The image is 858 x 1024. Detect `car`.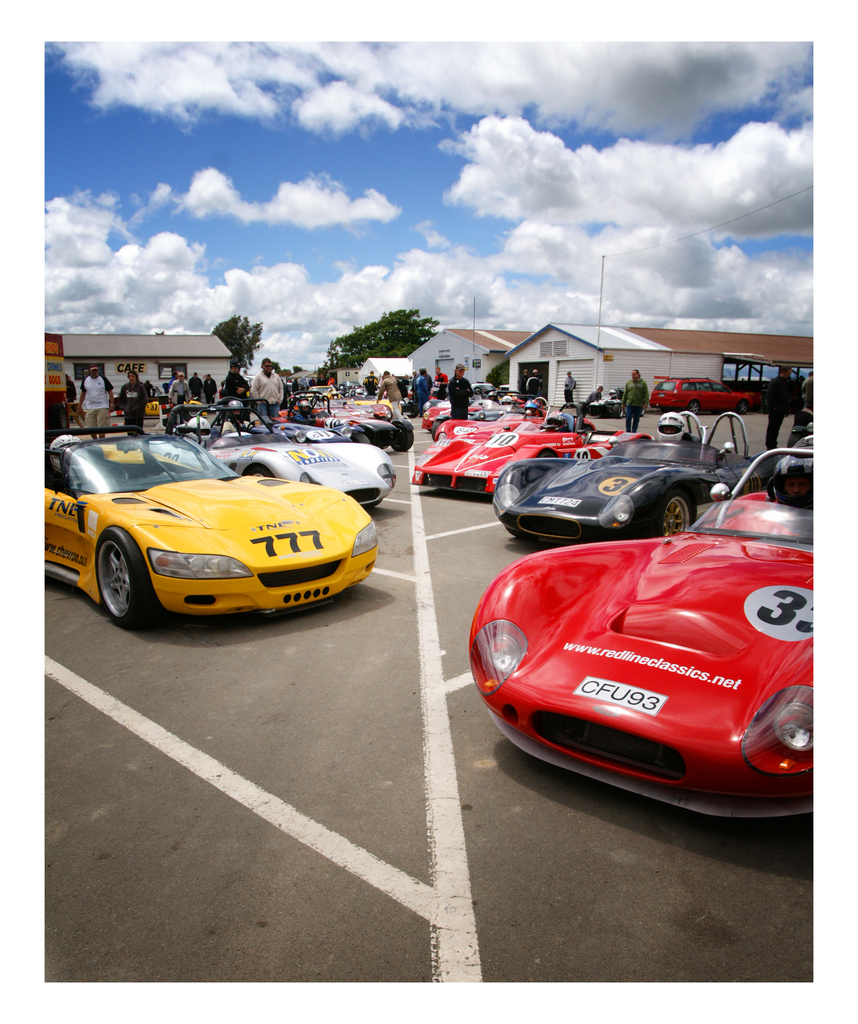
Detection: rect(483, 484, 839, 826).
